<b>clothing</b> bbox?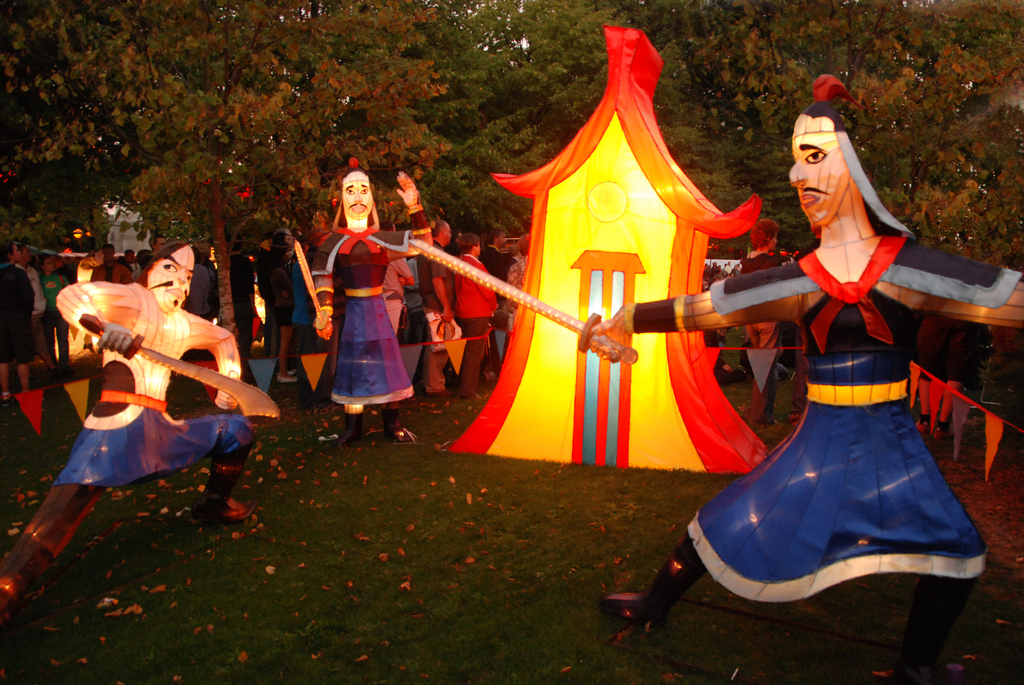
{"left": 57, "top": 251, "right": 101, "bottom": 345}
